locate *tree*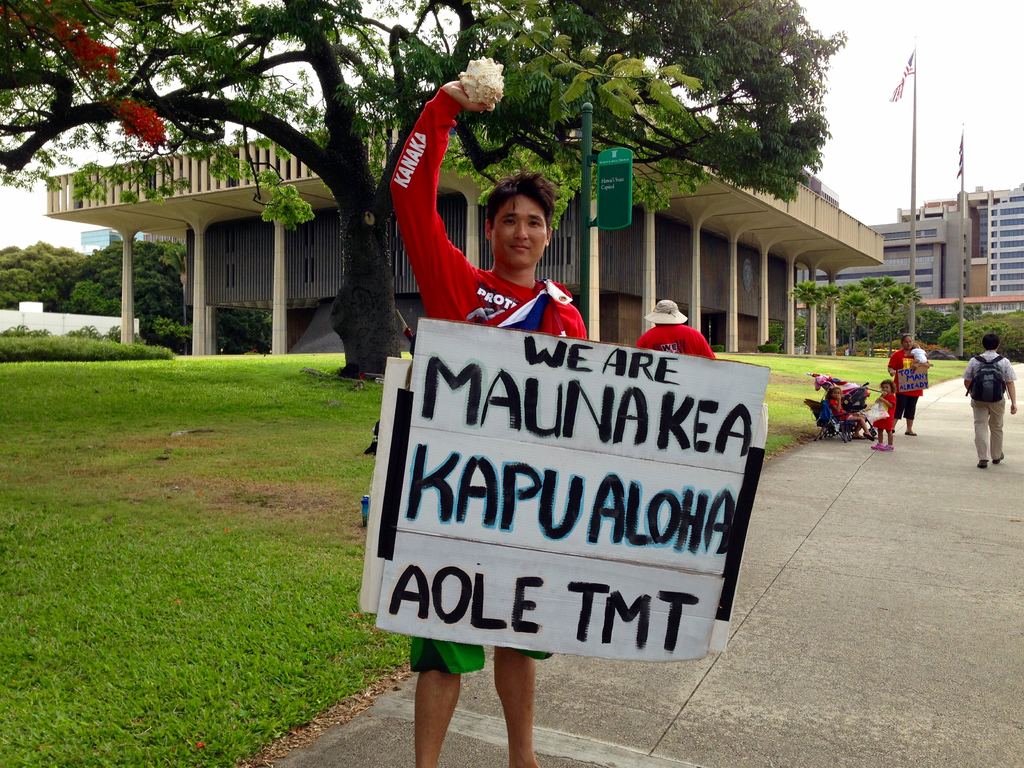
left=153, top=300, right=196, bottom=358
